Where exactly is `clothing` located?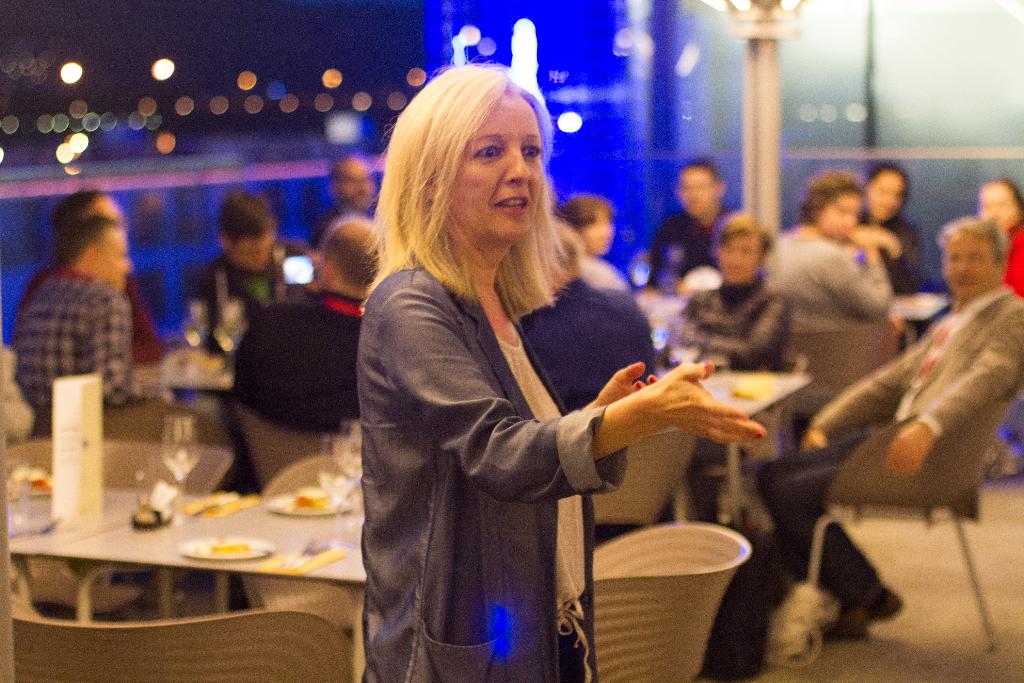
Its bounding box is x1=676 y1=267 x2=786 y2=384.
